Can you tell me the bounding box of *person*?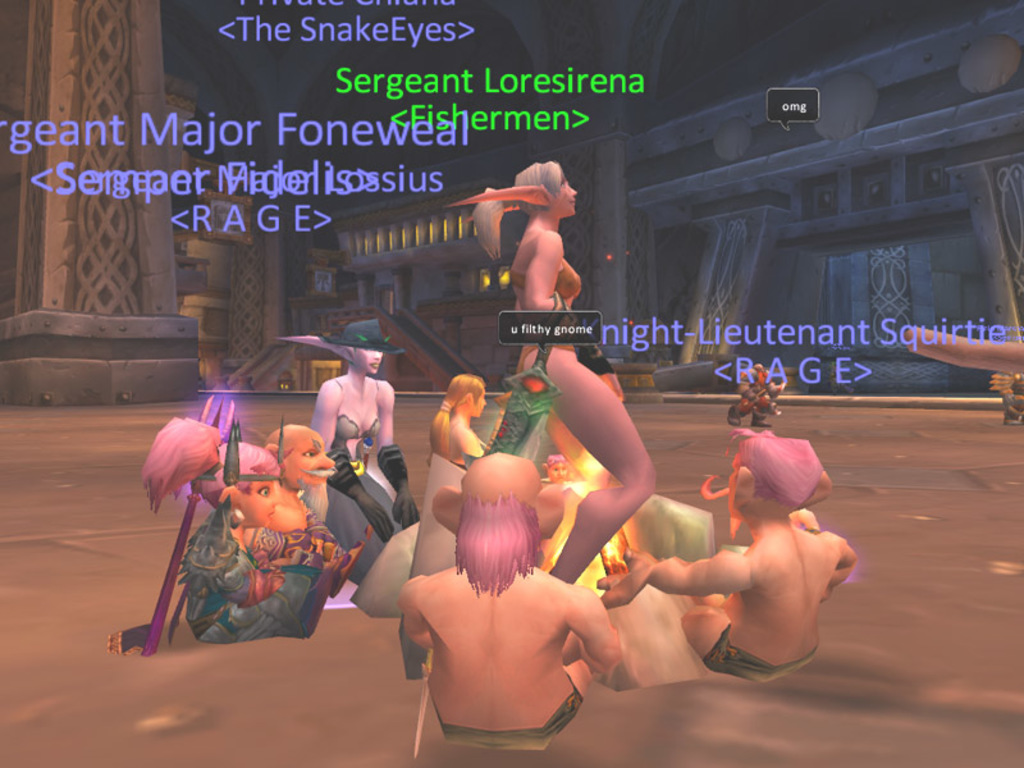
{"left": 303, "top": 319, "right": 388, "bottom": 641}.
